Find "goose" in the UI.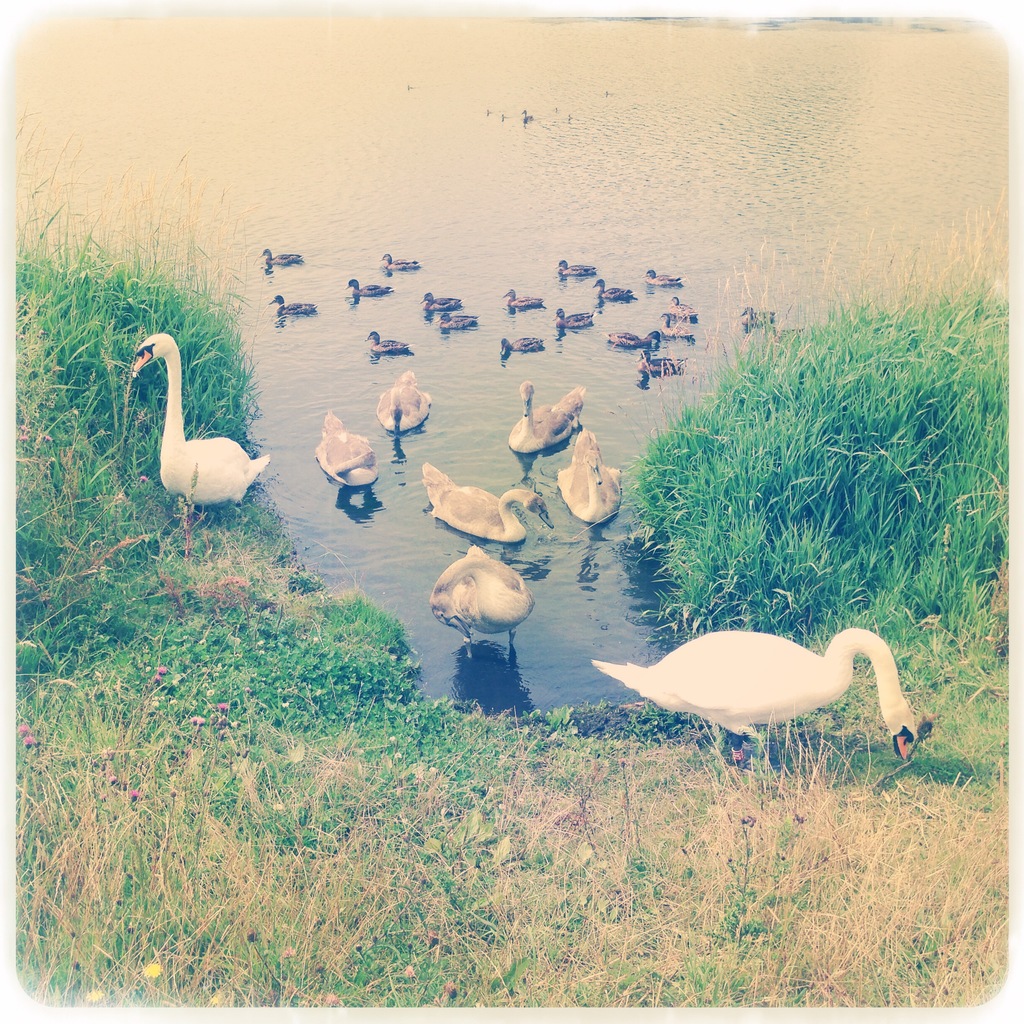
UI element at [557, 259, 596, 276].
